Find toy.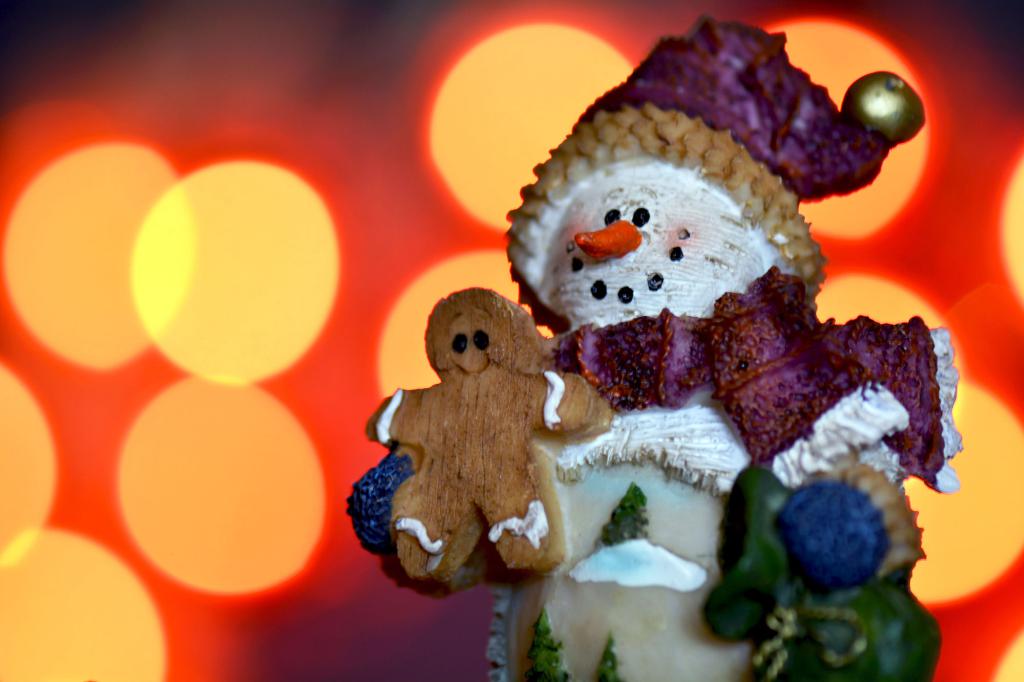
detection(358, 12, 991, 681).
